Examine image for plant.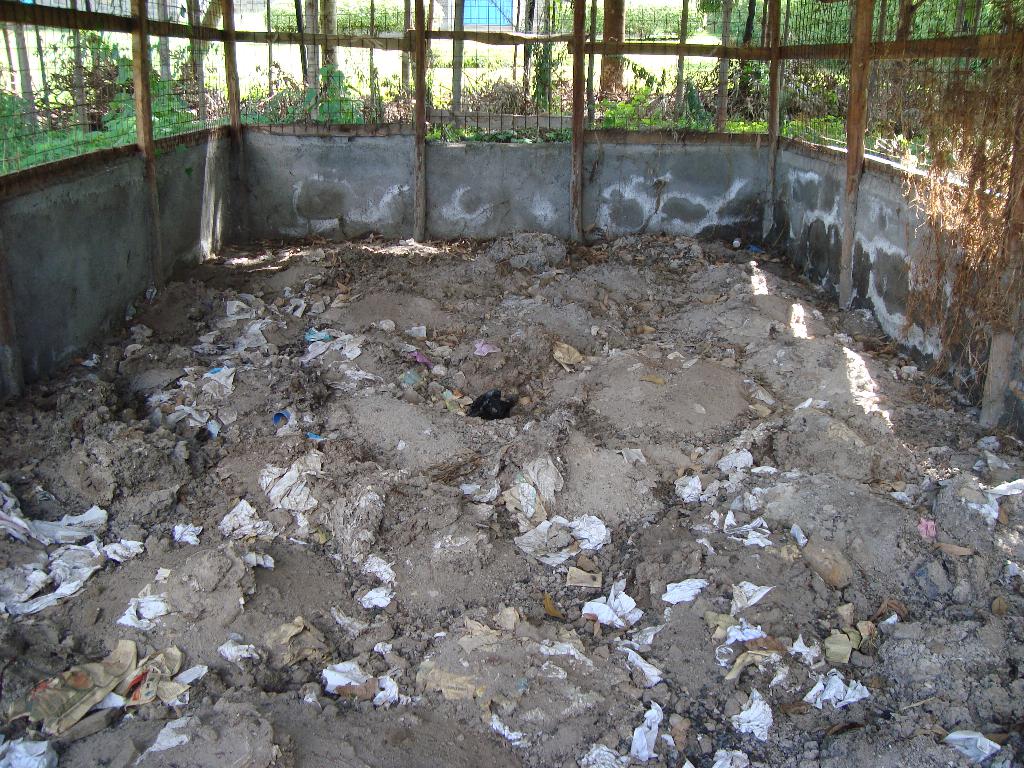
Examination result: [left=428, top=32, right=587, bottom=114].
